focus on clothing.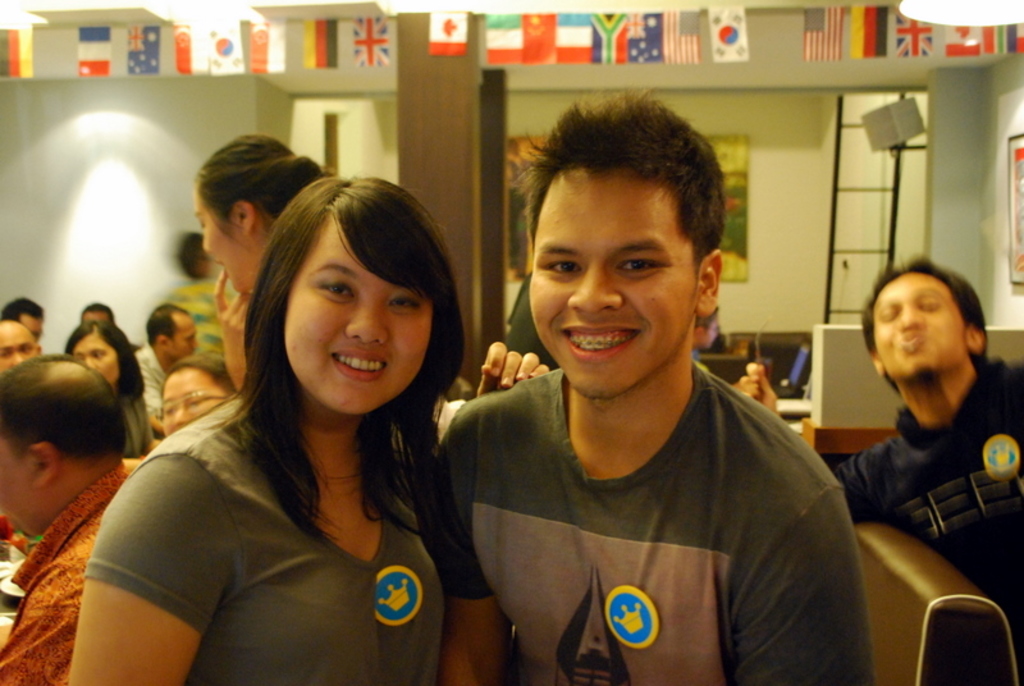
Focused at rect(172, 266, 237, 363).
